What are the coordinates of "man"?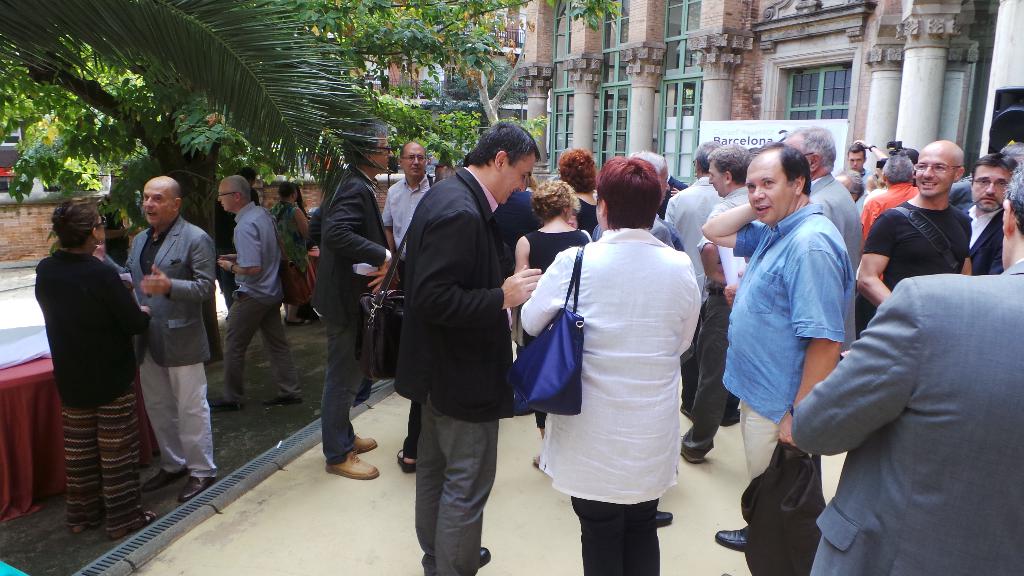
377/122/540/557.
